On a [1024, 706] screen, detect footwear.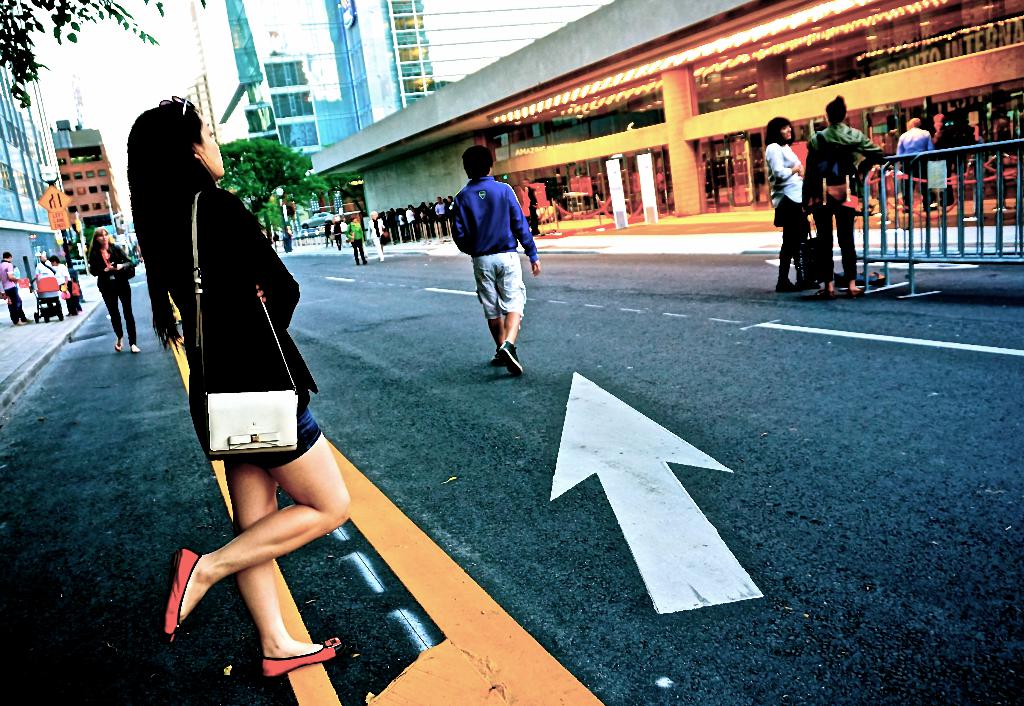
box=[498, 340, 522, 378].
